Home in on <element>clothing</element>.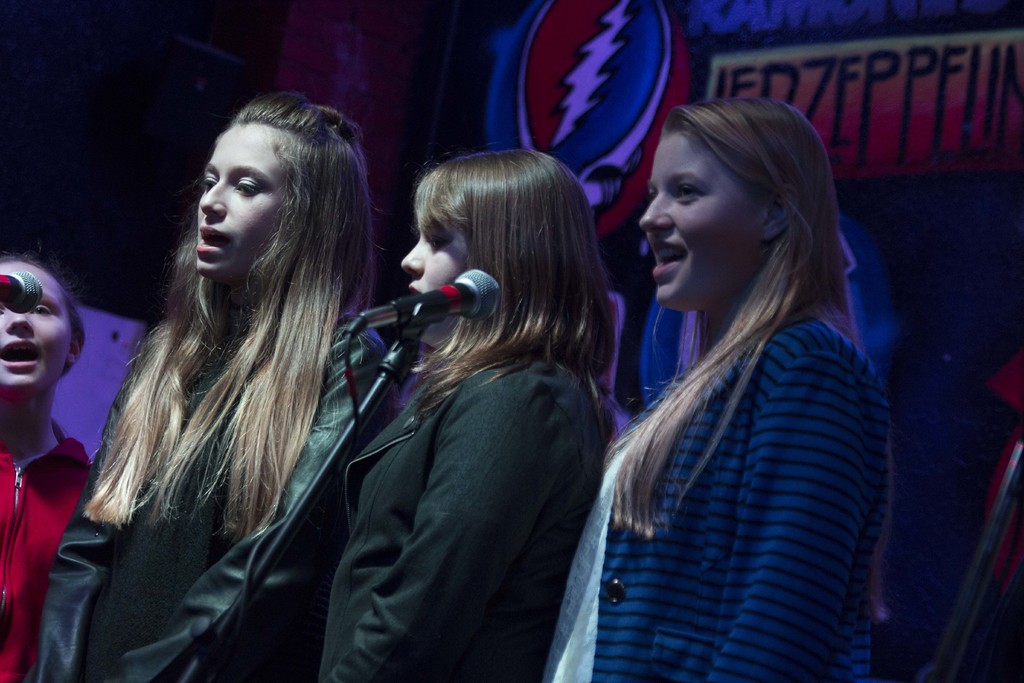
Homed in at Rect(317, 356, 607, 682).
